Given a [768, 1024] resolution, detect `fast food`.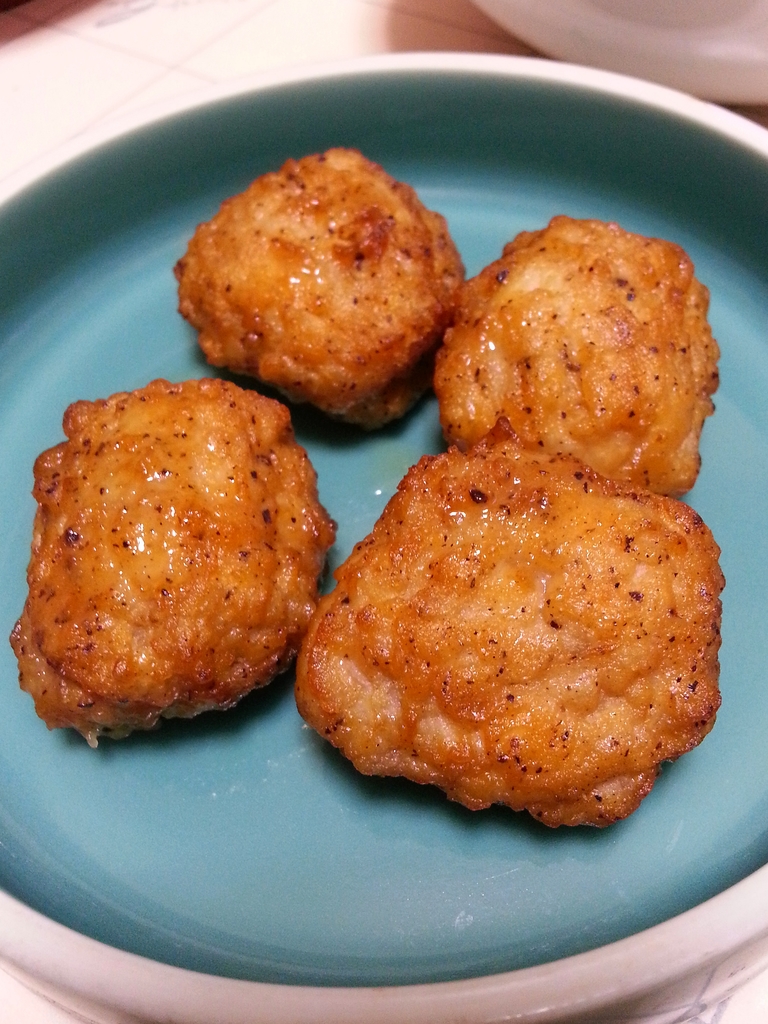
detection(438, 215, 723, 500).
